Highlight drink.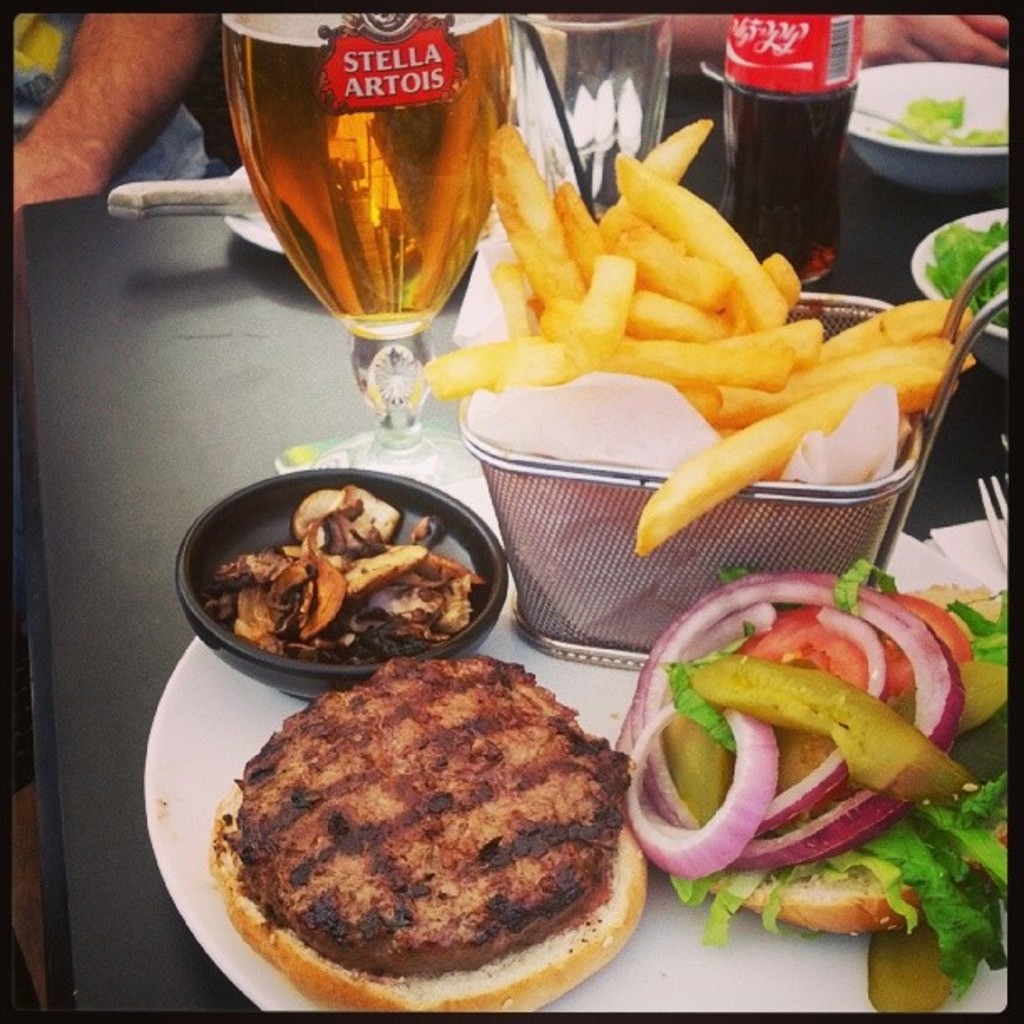
Highlighted region: {"left": 714, "top": 79, "right": 867, "bottom": 284}.
